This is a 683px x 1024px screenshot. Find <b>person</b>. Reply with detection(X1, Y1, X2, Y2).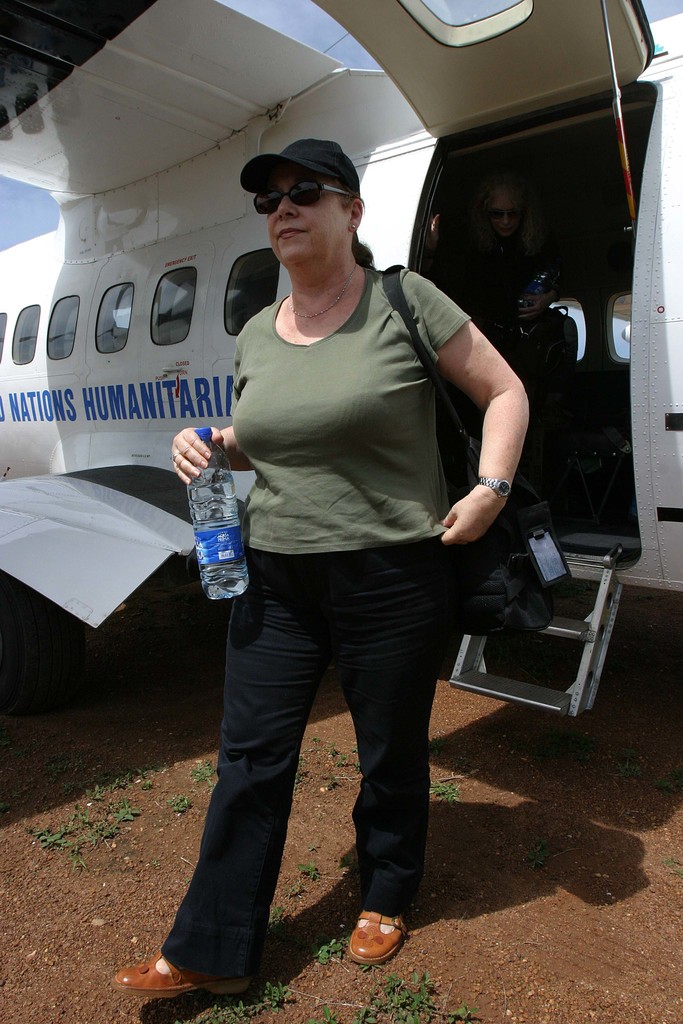
detection(106, 143, 526, 1004).
